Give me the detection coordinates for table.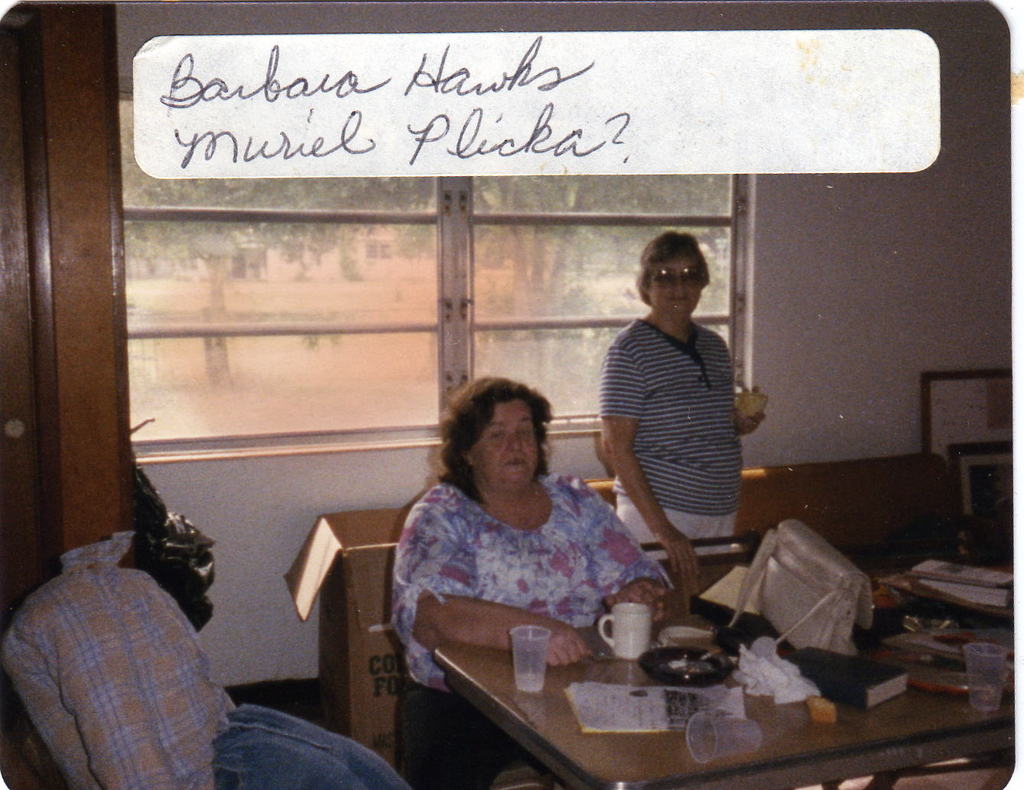
<box>434,550,1013,789</box>.
